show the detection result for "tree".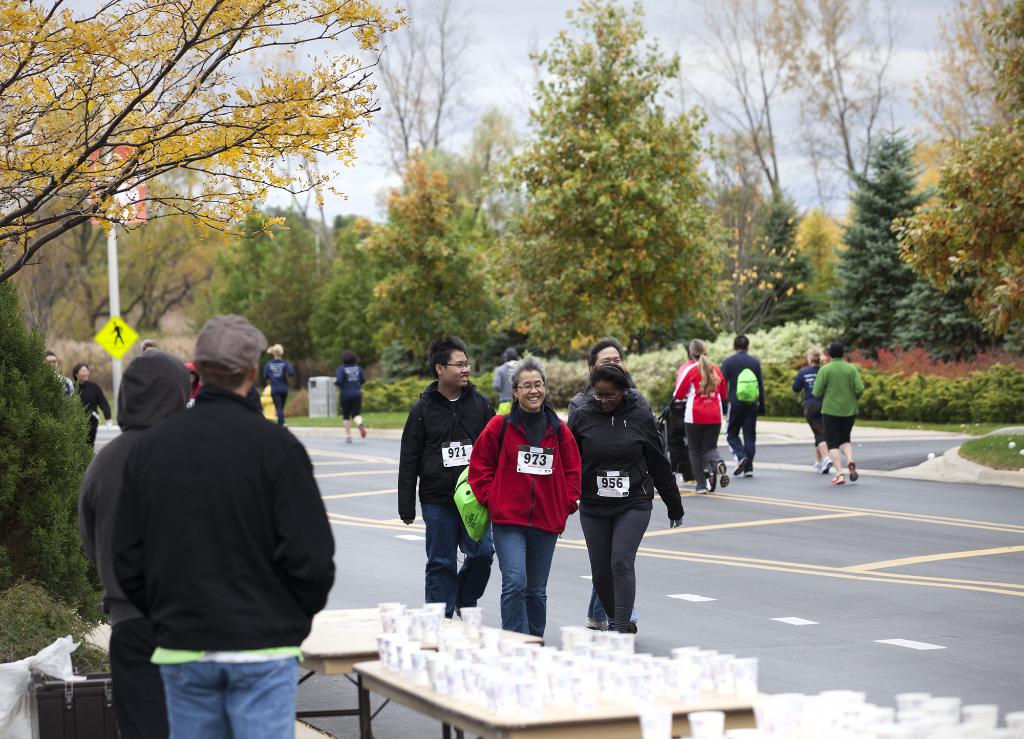
pyautogui.locateOnScreen(305, 213, 380, 373).
